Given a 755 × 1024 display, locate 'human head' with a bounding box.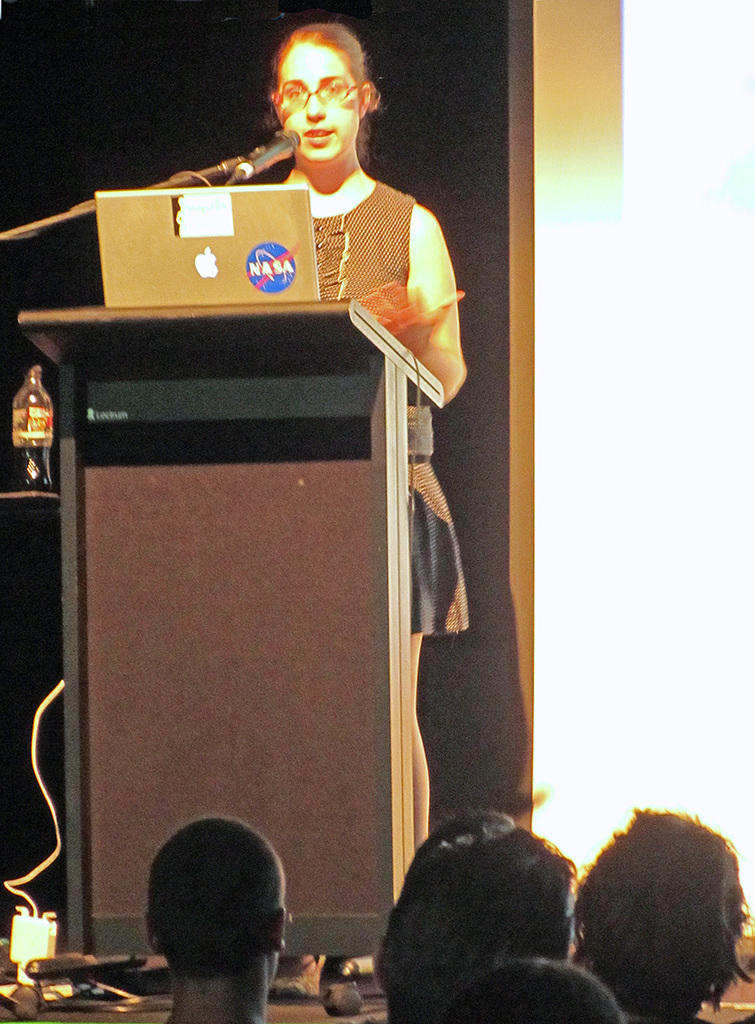
Located: {"x1": 372, "y1": 826, "x2": 584, "y2": 1015}.
